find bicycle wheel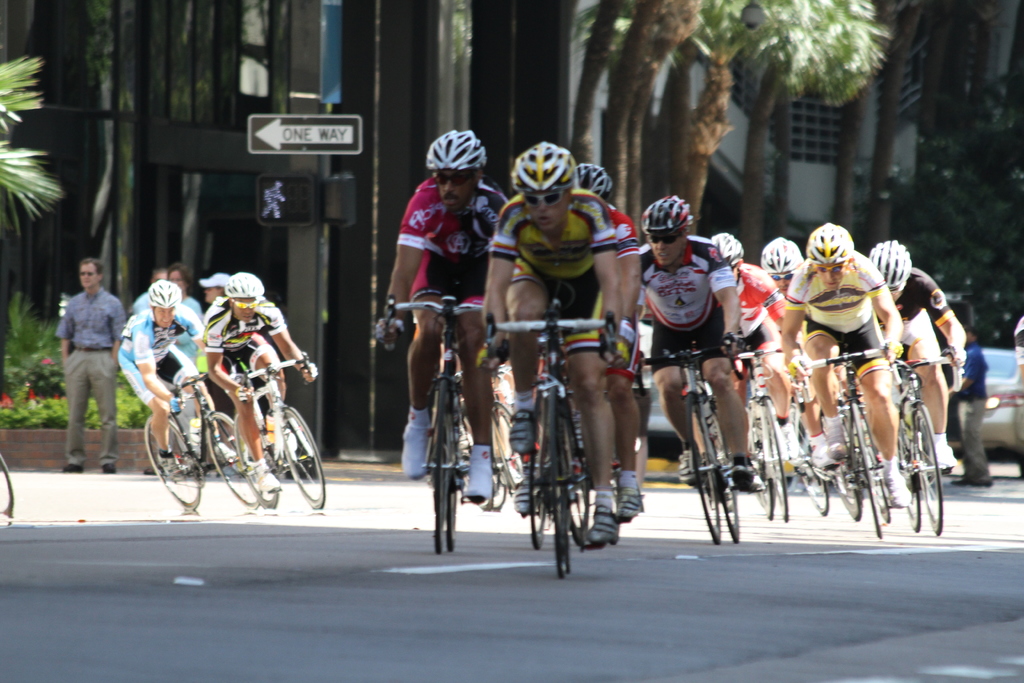
BBox(0, 448, 17, 520)
